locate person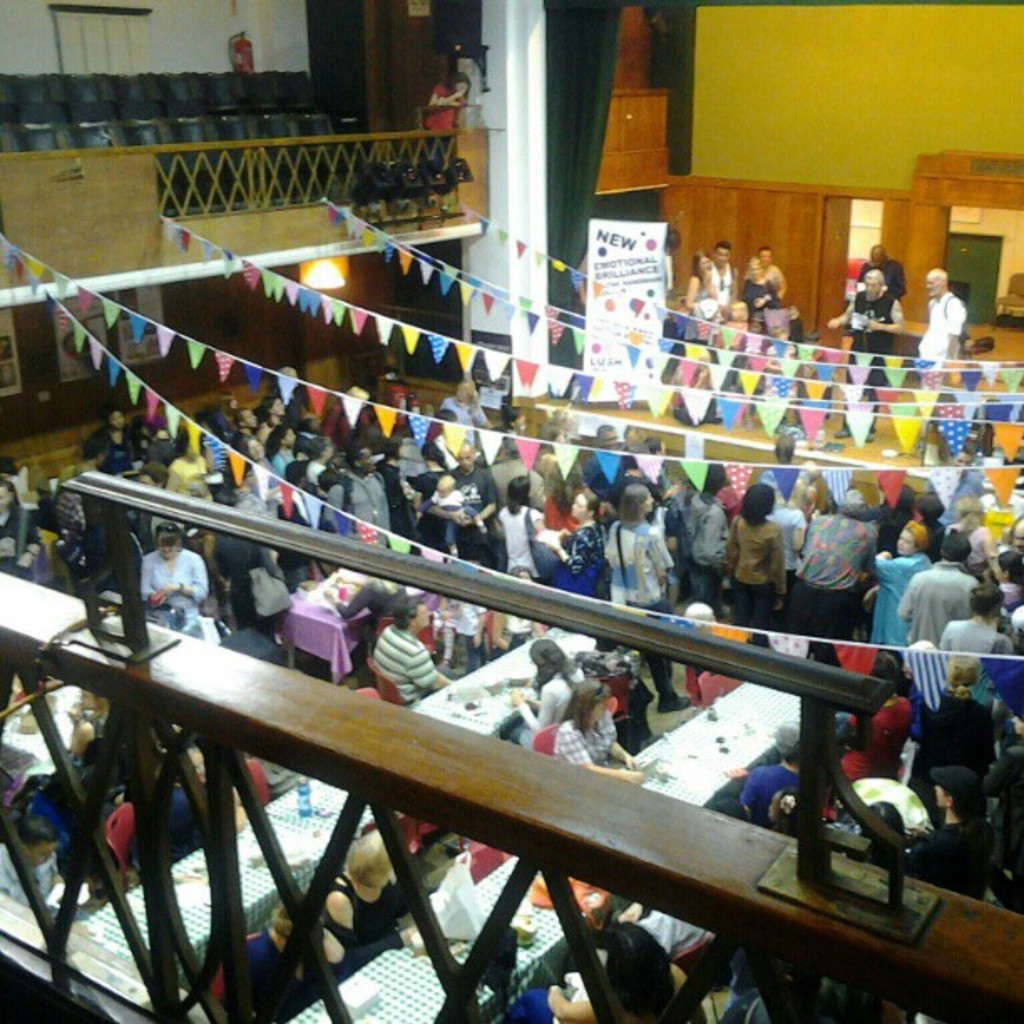
box(795, 509, 882, 659)
